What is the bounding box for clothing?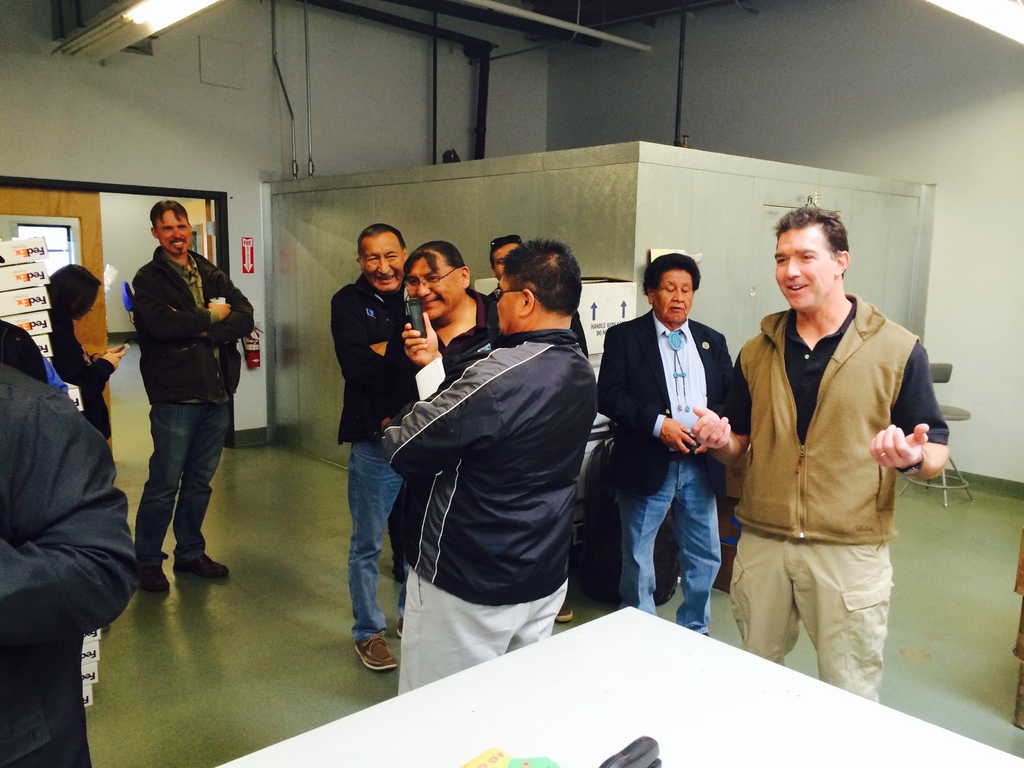
BBox(0, 358, 138, 767).
